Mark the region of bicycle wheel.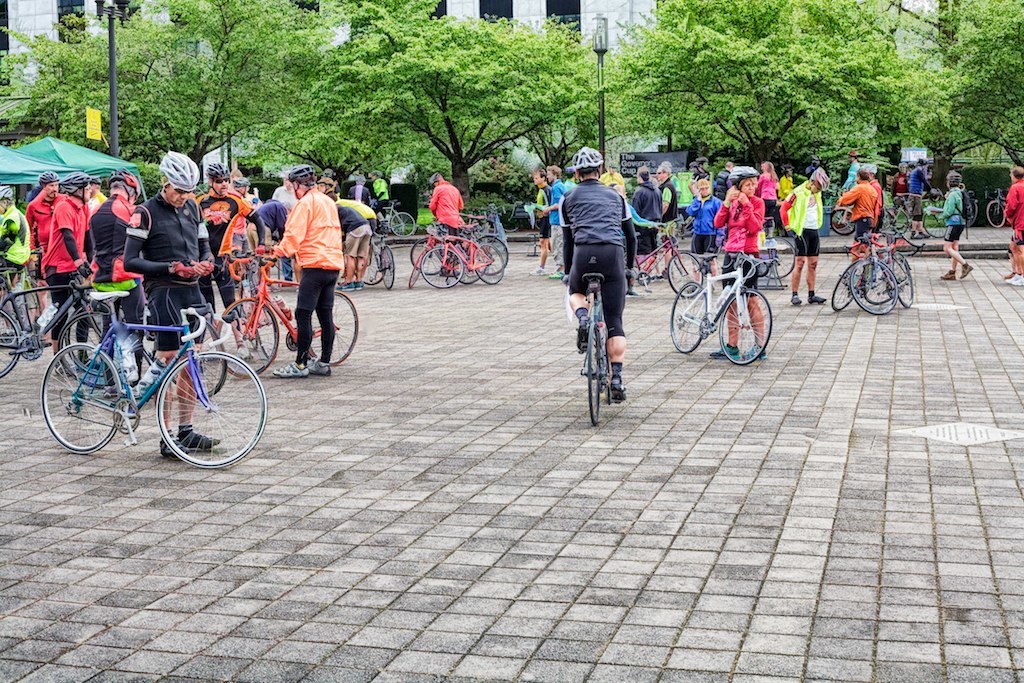
Region: (left=718, top=288, right=763, bottom=366).
